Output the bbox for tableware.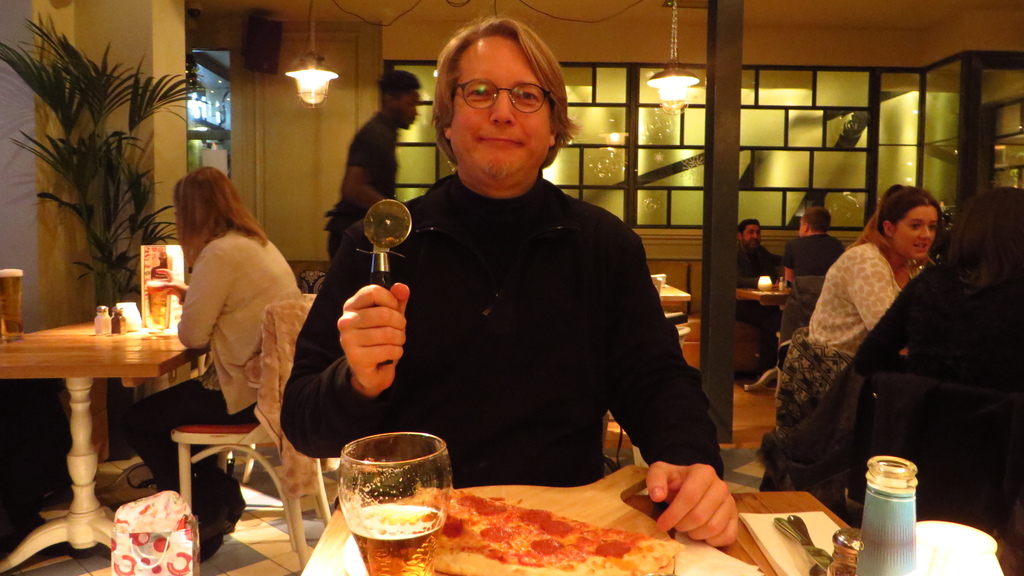
[x1=335, y1=431, x2=445, y2=547].
